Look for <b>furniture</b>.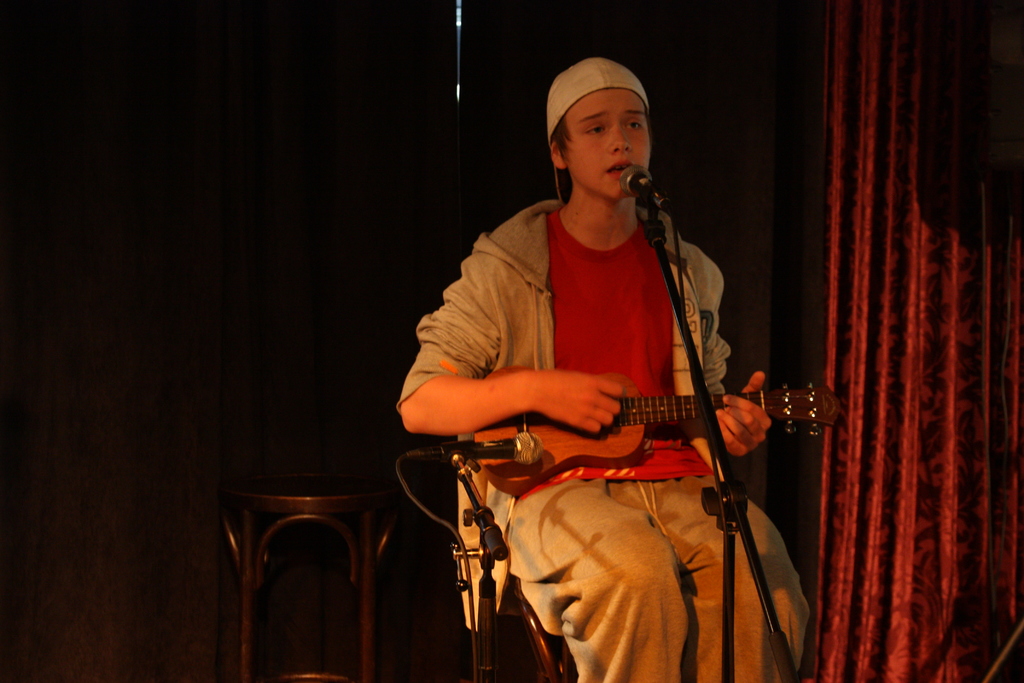
Found: x1=221 y1=490 x2=387 y2=682.
